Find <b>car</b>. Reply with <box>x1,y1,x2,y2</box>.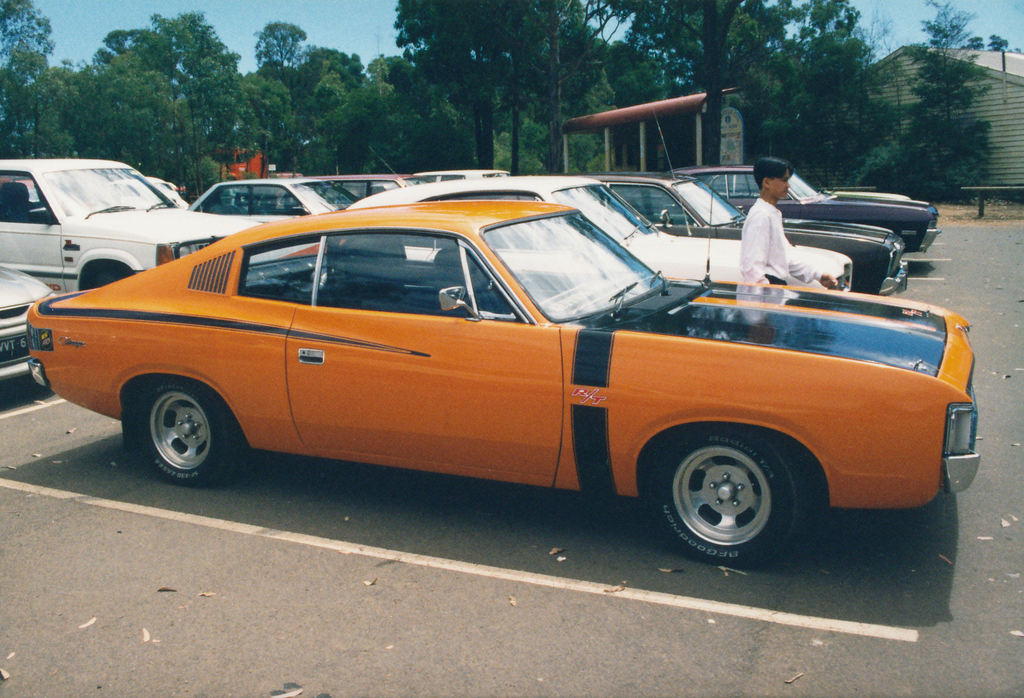
<box>686,165,942,256</box>.
